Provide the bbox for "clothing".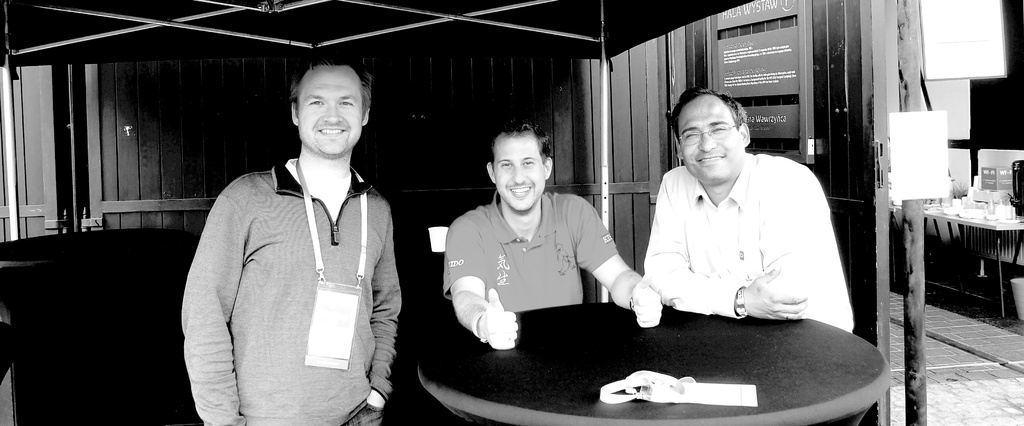
left=642, top=145, right=863, bottom=341.
